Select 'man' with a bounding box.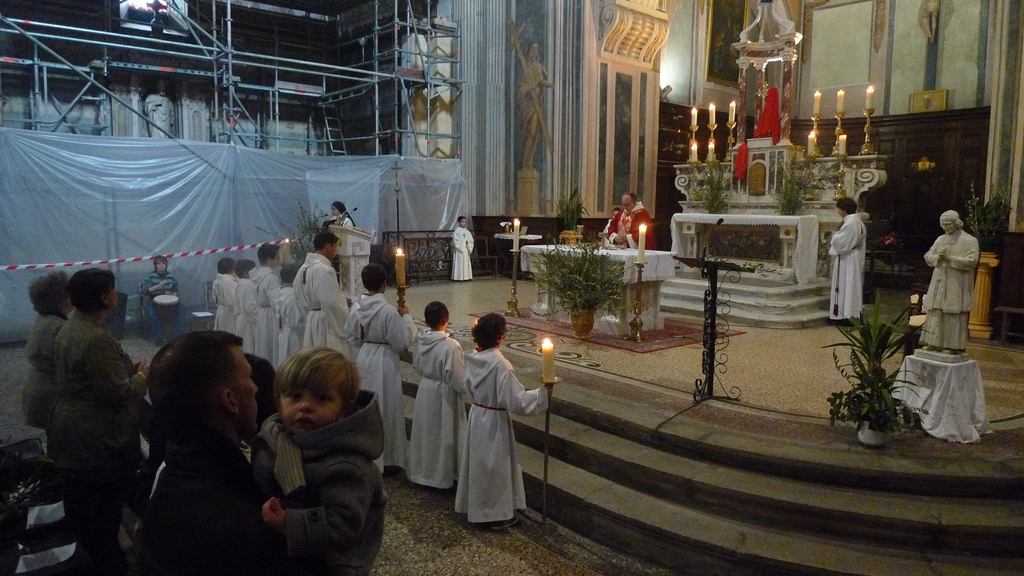
x1=919 y1=209 x2=978 y2=355.
